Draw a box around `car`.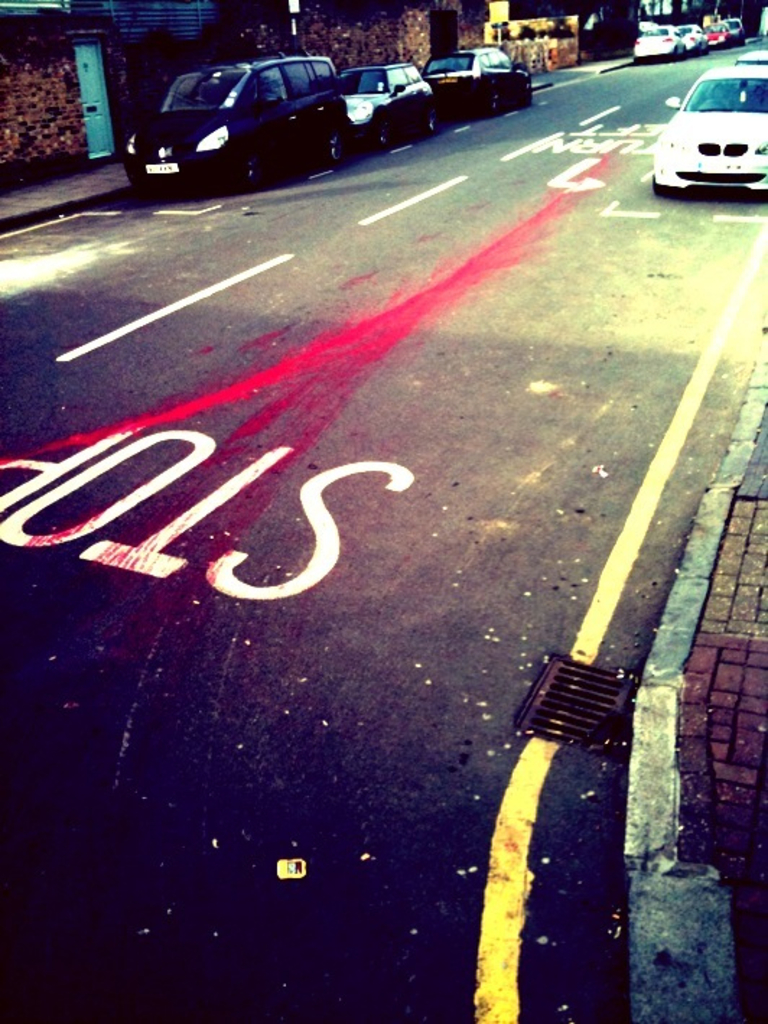
650:59:767:199.
